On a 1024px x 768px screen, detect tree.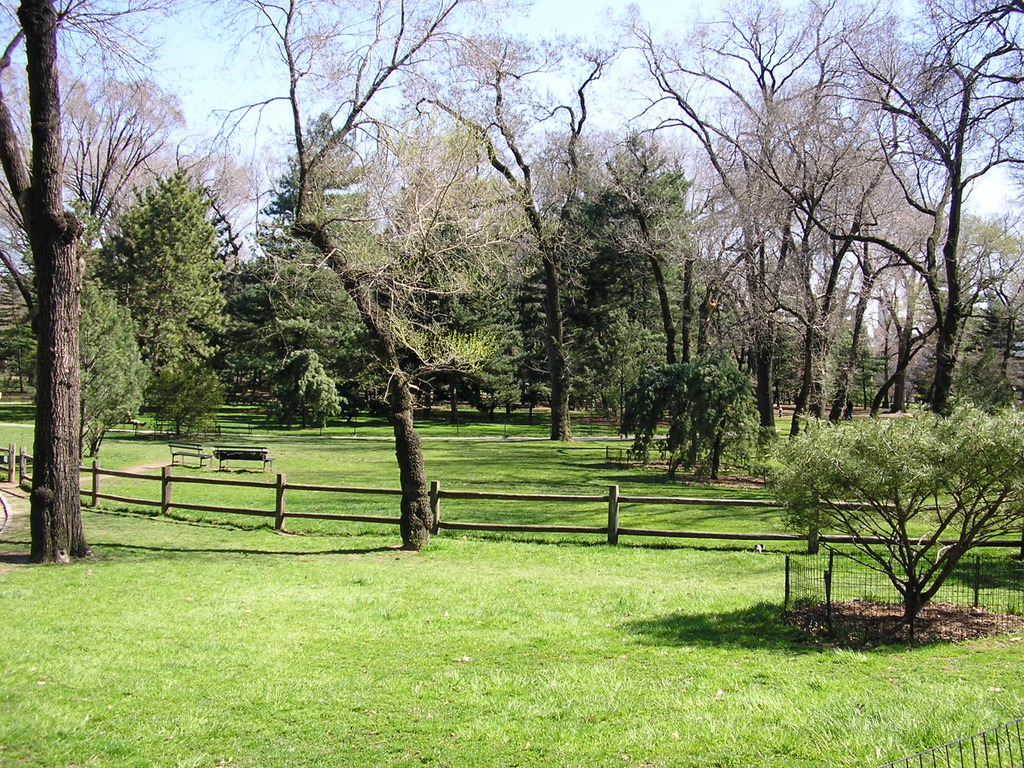
<bbox>63, 140, 262, 258</bbox>.
